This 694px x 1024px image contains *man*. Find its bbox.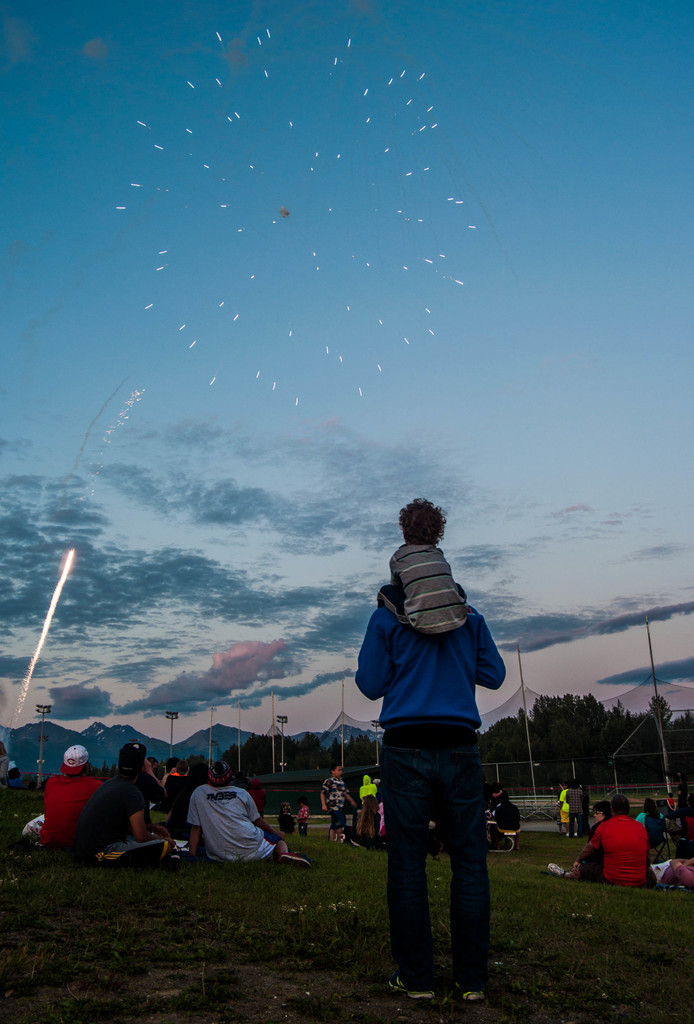
[576, 796, 648, 884].
